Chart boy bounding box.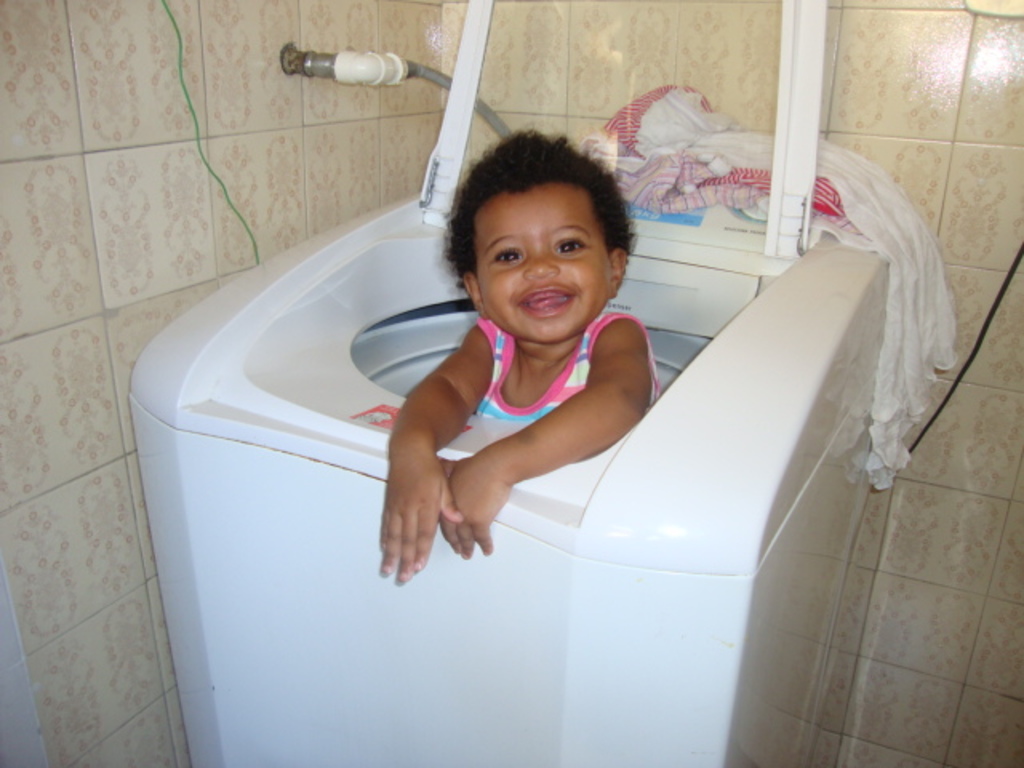
Charted: 376/117/642/587.
